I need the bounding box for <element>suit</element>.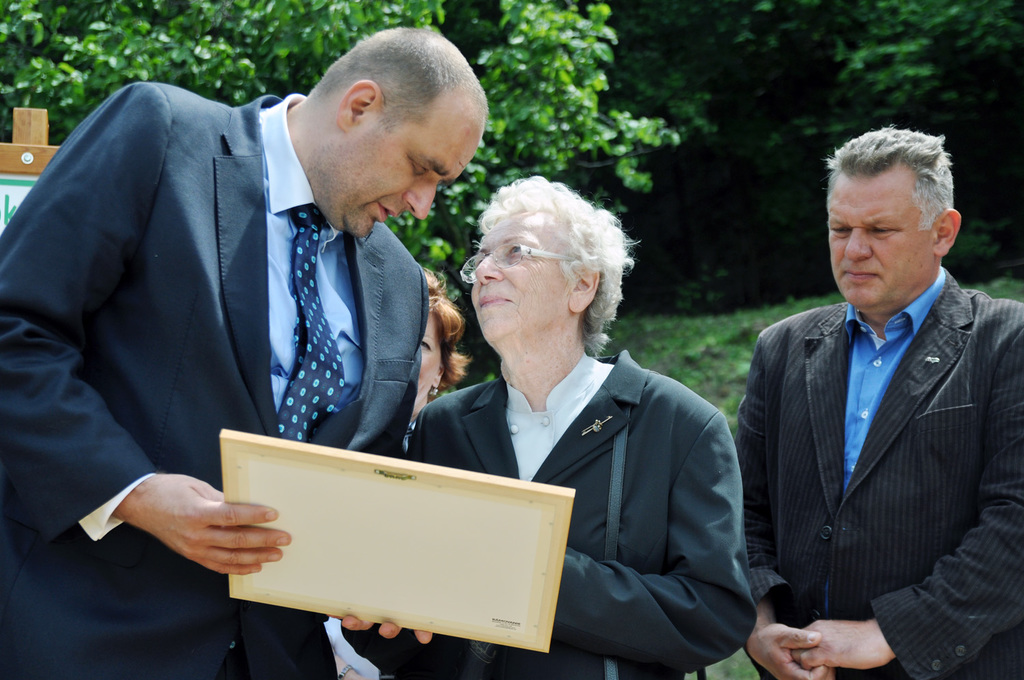
Here it is: bbox=(0, 81, 433, 679).
